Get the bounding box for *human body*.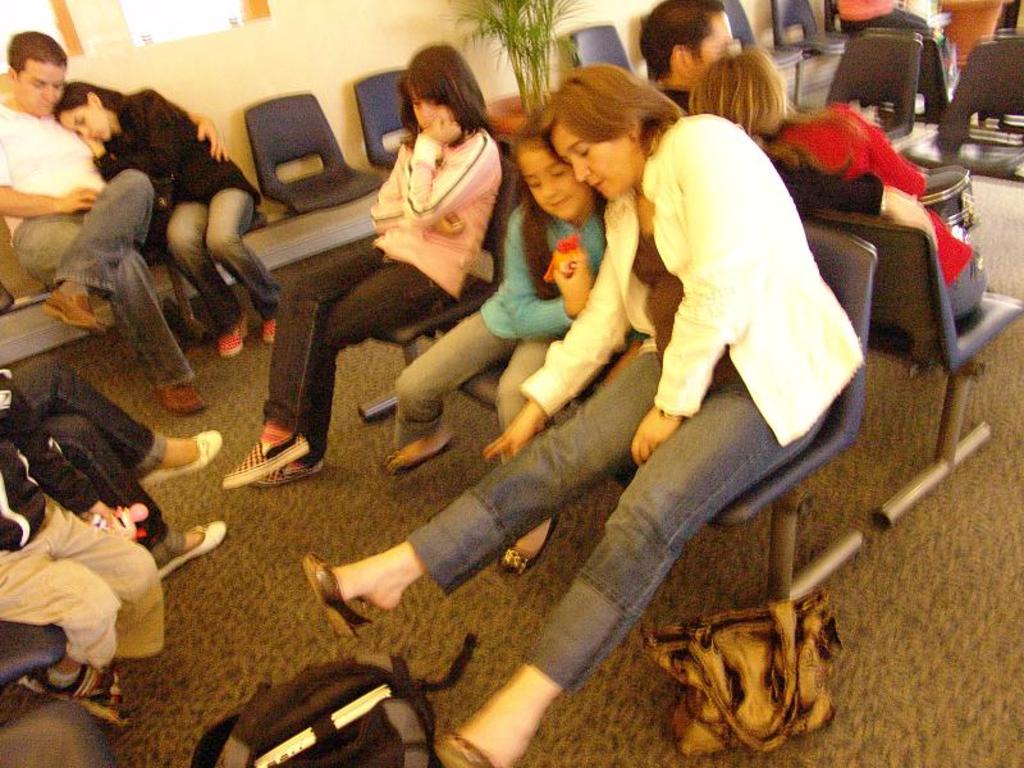
(x1=234, y1=50, x2=499, y2=494).
